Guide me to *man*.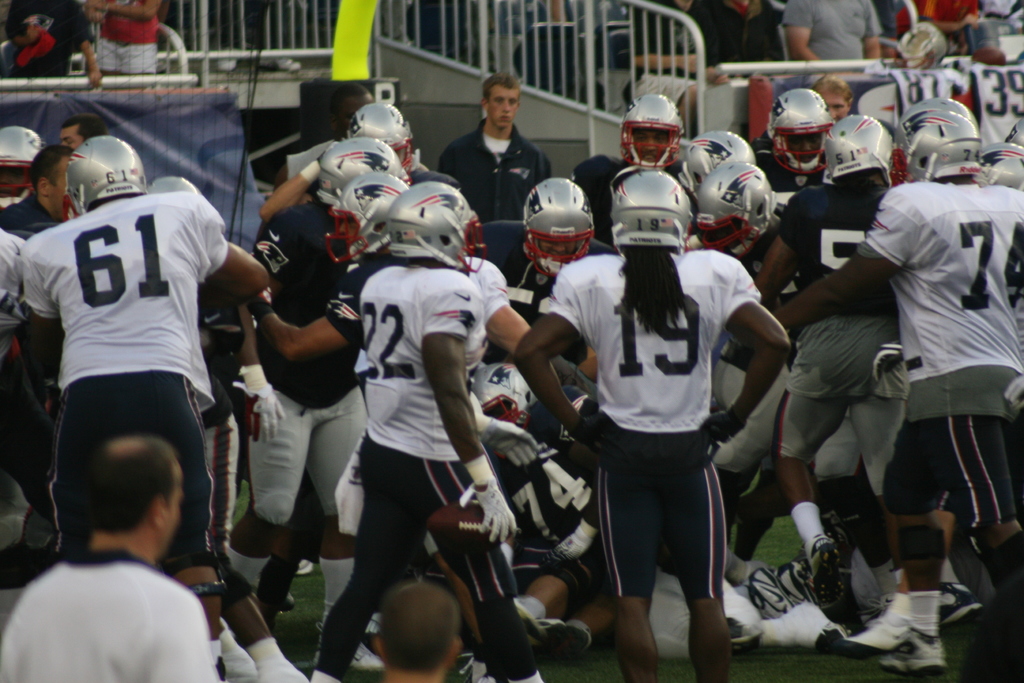
Guidance: <box>625,0,727,130</box>.
